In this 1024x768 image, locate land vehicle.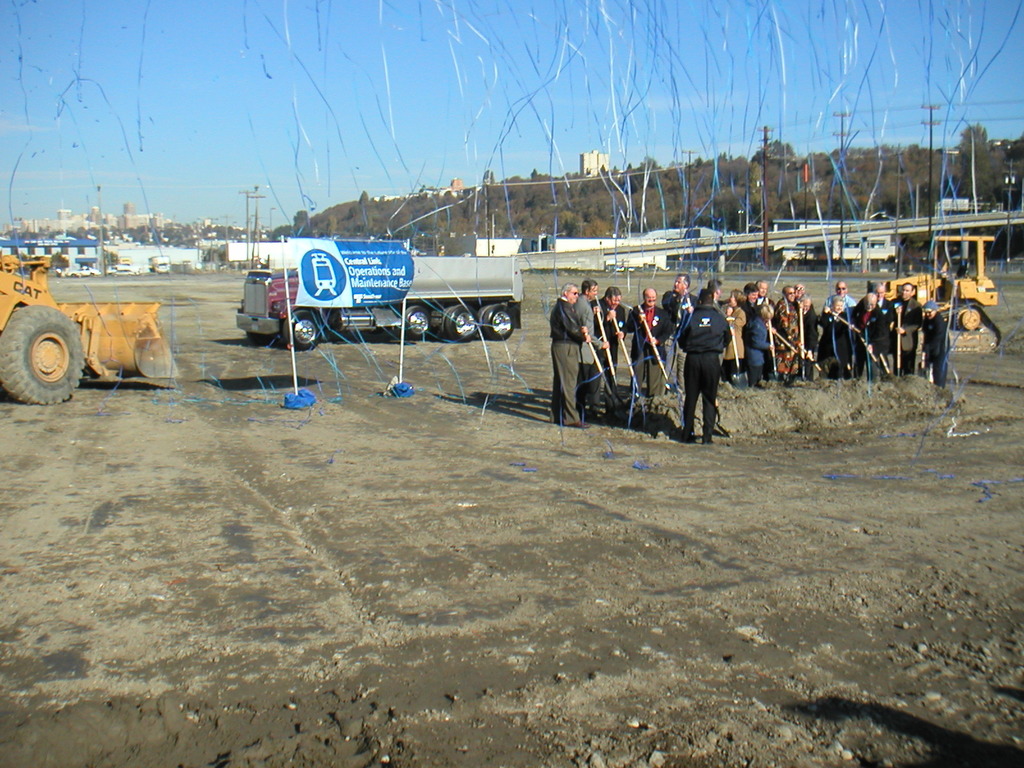
Bounding box: Rect(0, 259, 177, 388).
